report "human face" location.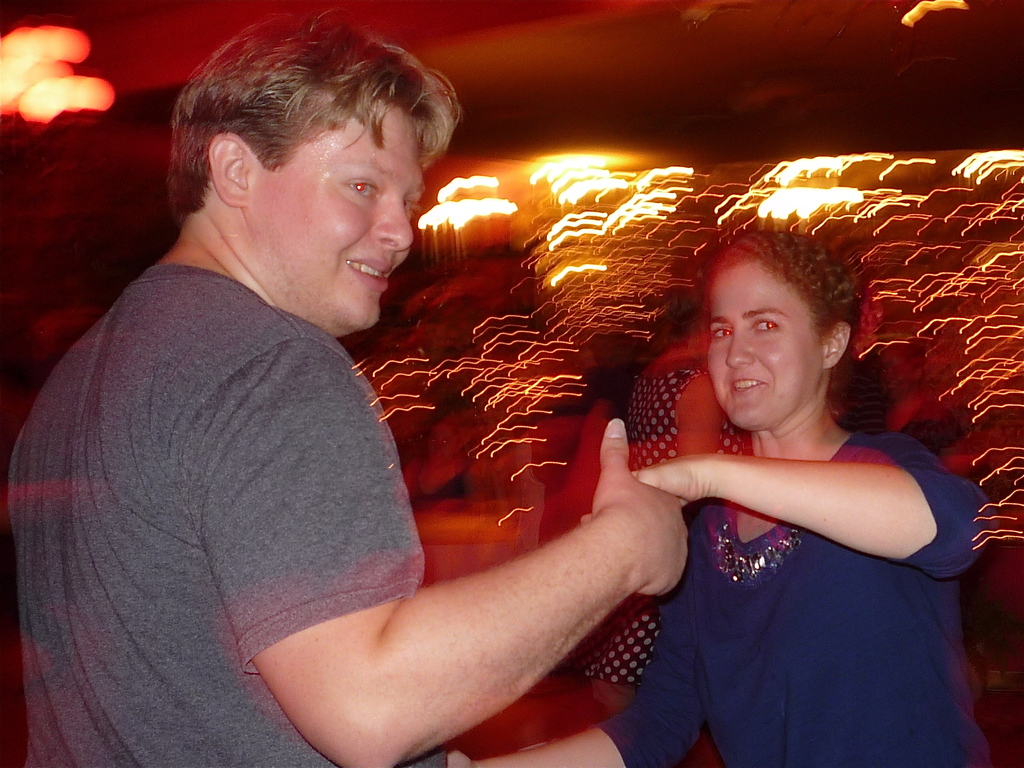
Report: {"left": 712, "top": 259, "right": 821, "bottom": 425}.
